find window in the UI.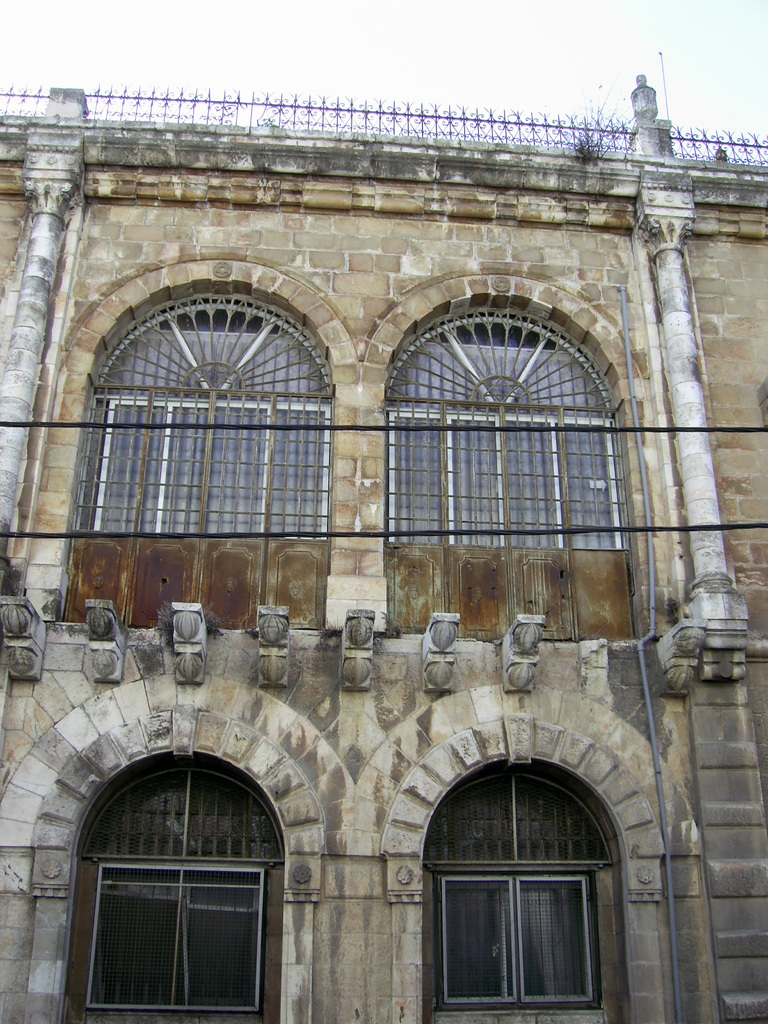
UI element at {"left": 72, "top": 296, "right": 326, "bottom": 529}.
